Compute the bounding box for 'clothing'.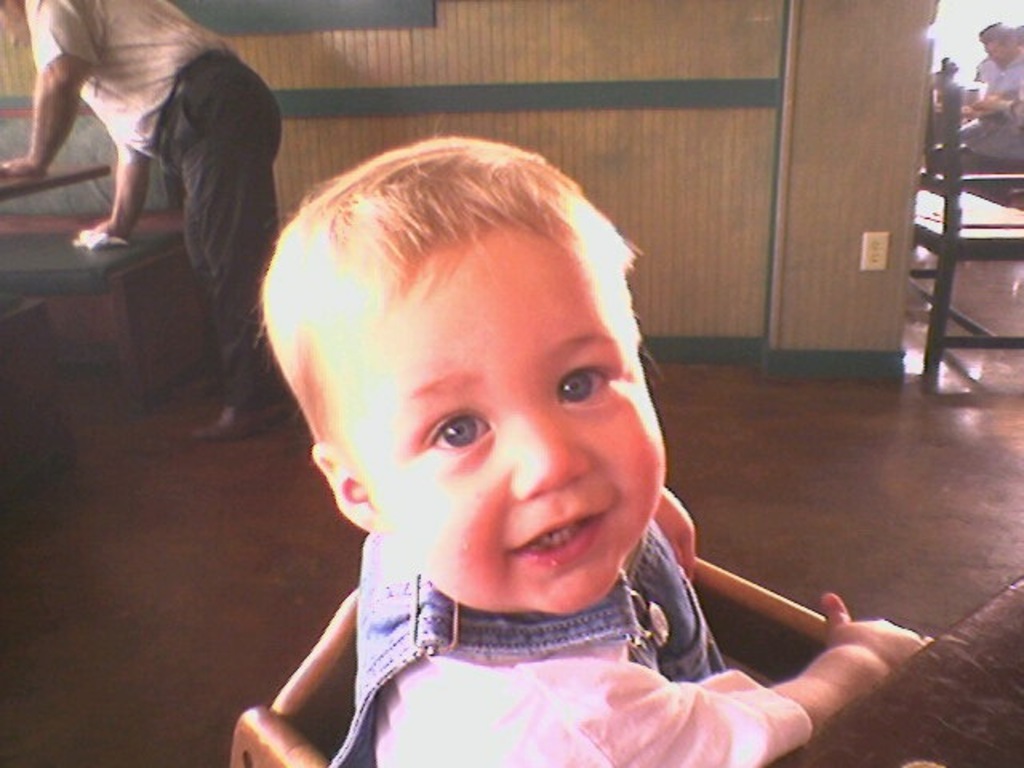
BBox(976, 50, 1022, 110).
